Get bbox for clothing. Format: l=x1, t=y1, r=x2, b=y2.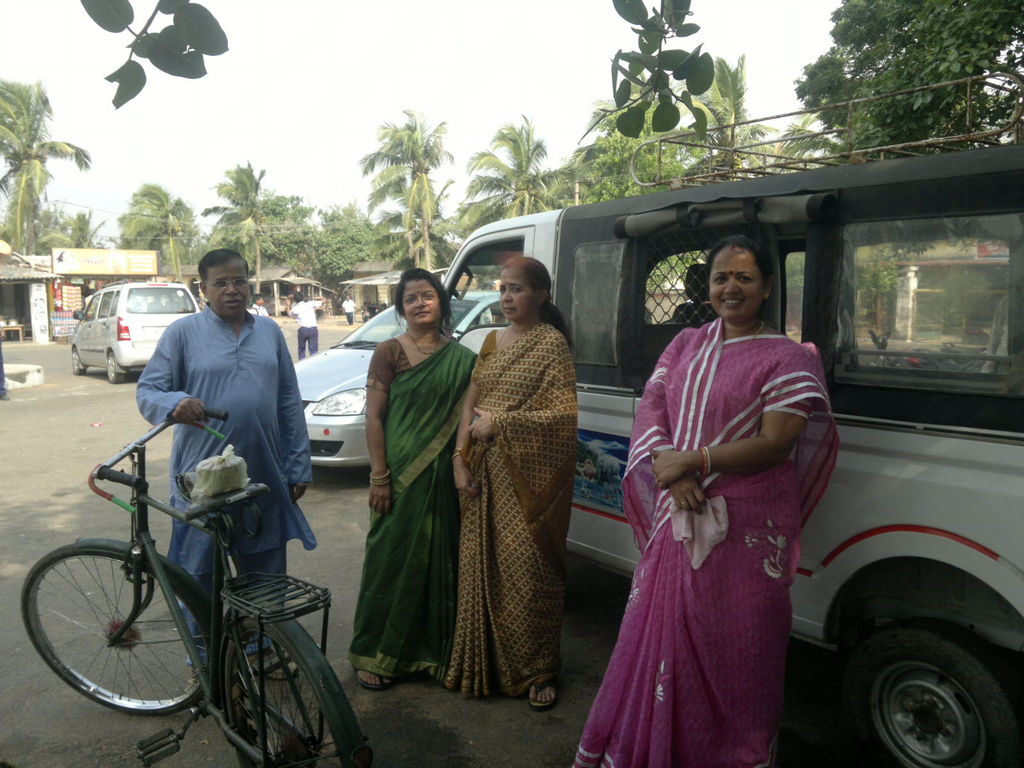
l=340, t=335, r=478, b=682.
